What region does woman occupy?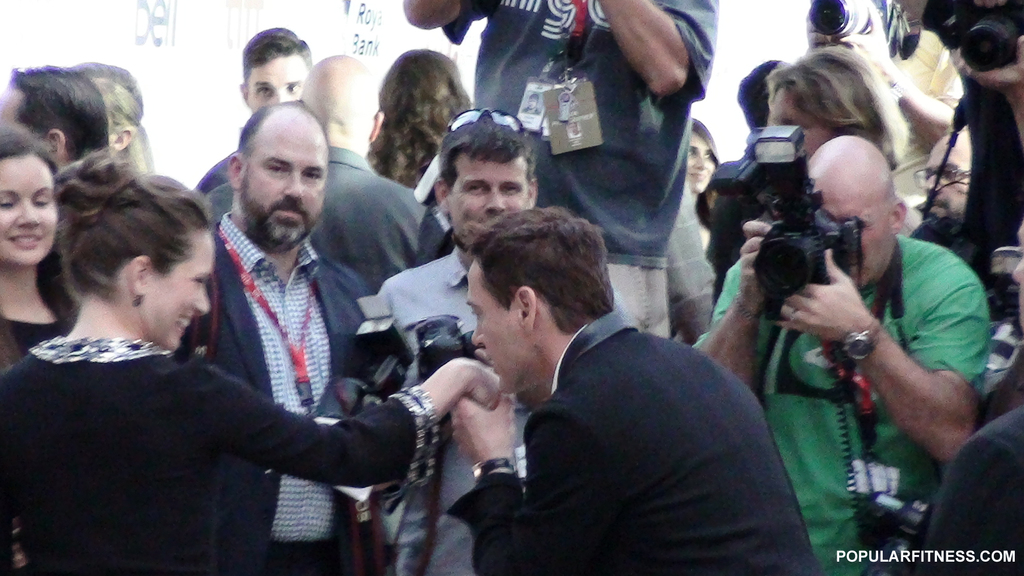
BBox(0, 121, 92, 373).
